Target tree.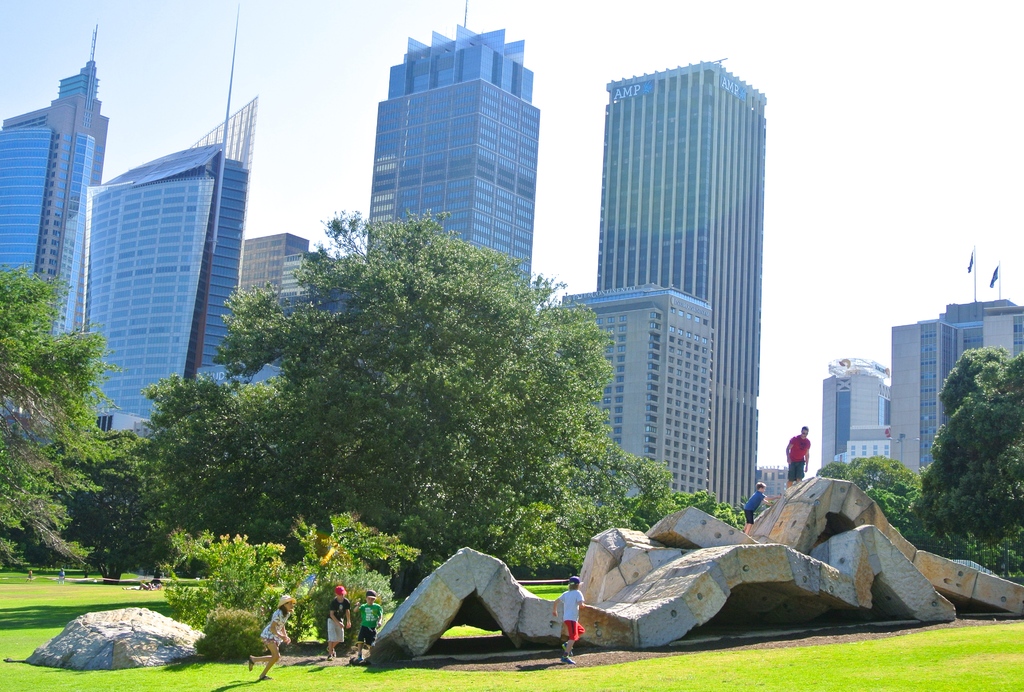
Target region: [left=848, top=449, right=924, bottom=490].
